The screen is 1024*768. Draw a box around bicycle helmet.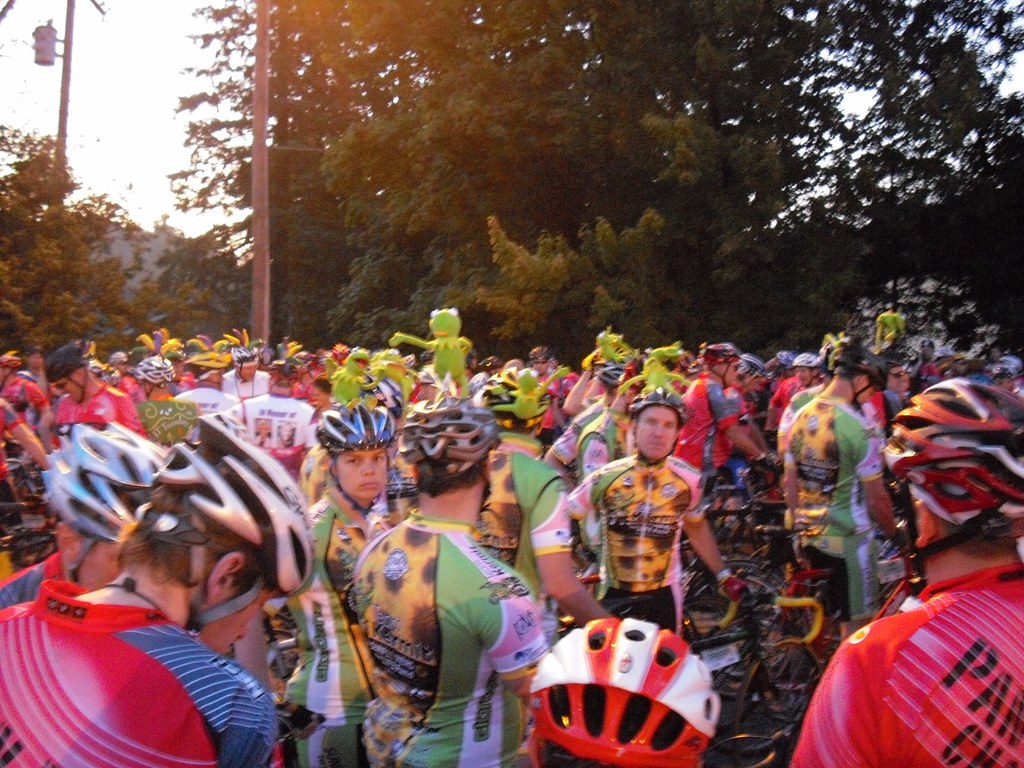
593 364 622 396.
